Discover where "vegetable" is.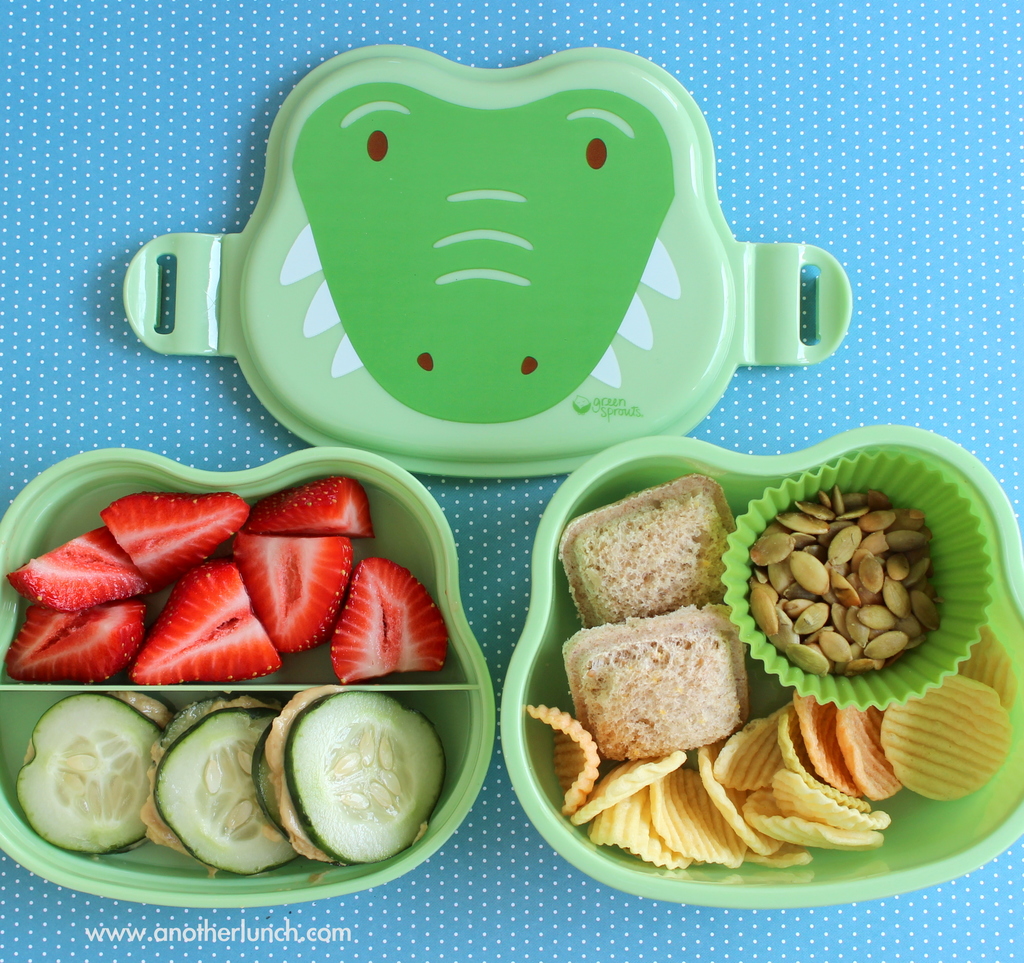
Discovered at 116, 687, 165, 730.
